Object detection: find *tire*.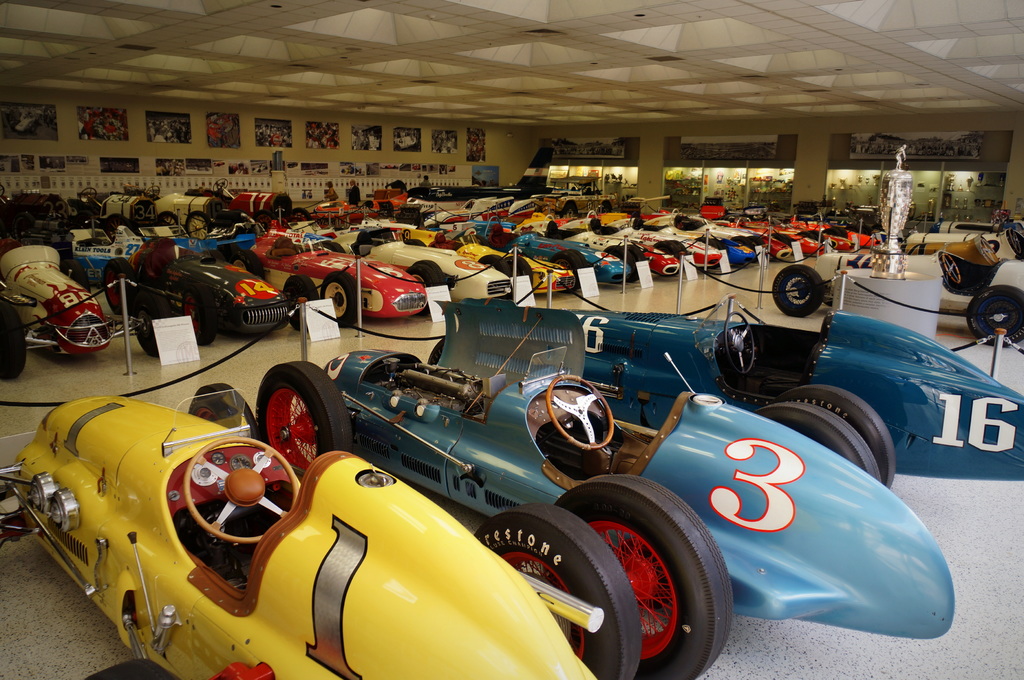
66, 197, 85, 229.
